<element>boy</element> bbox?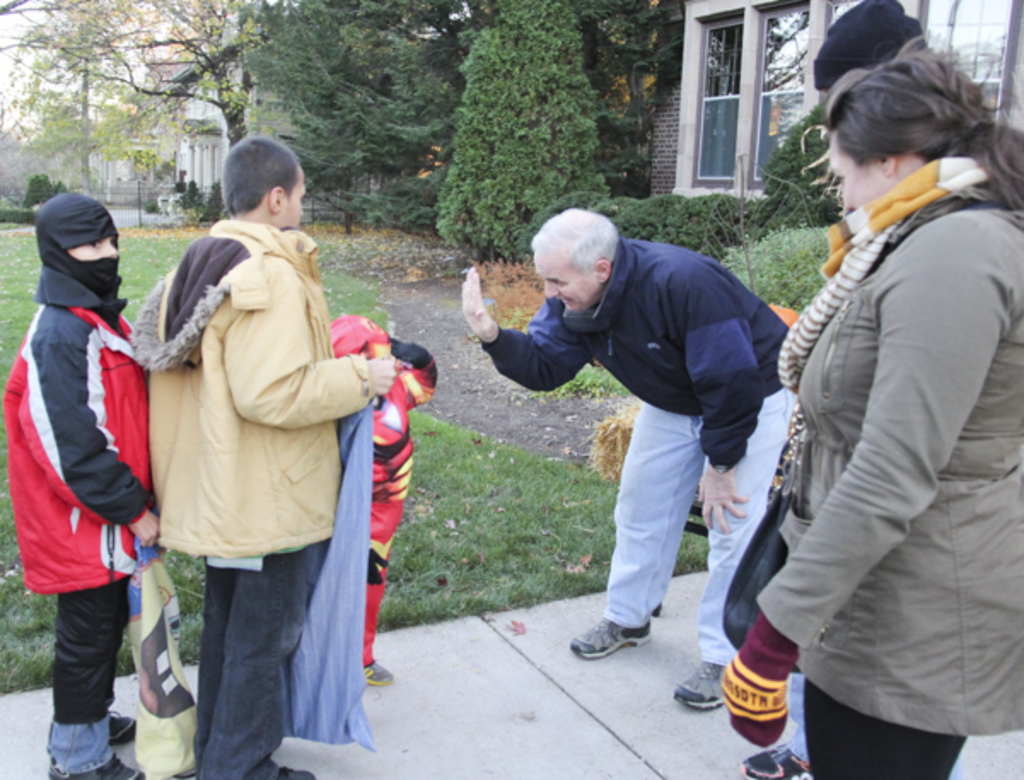
crop(346, 312, 428, 686)
